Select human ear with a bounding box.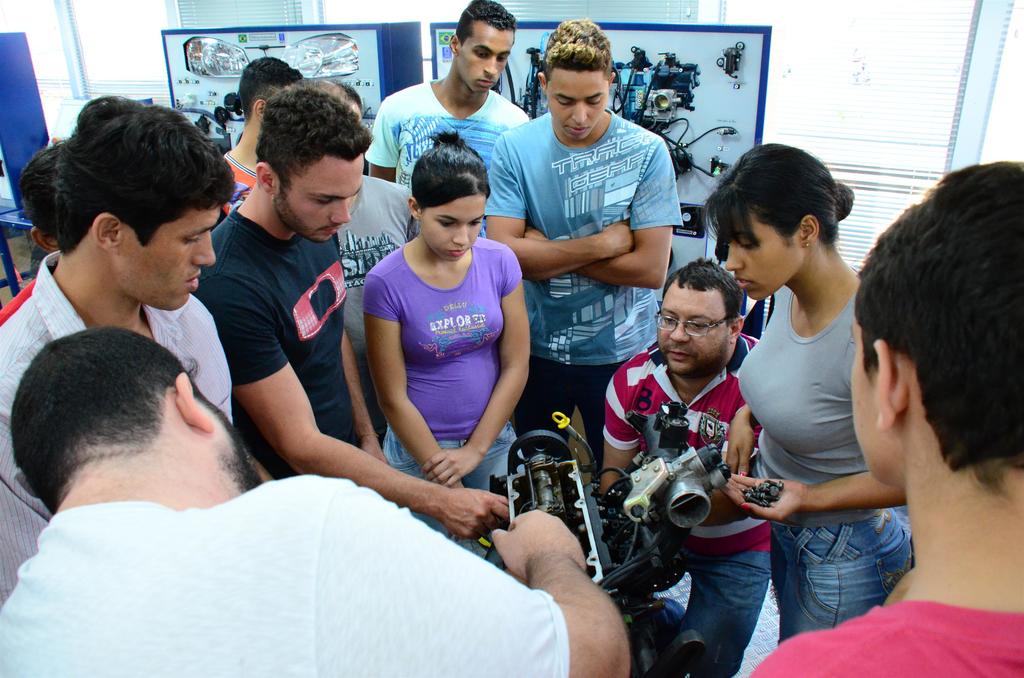
[x1=609, y1=71, x2=617, y2=90].
